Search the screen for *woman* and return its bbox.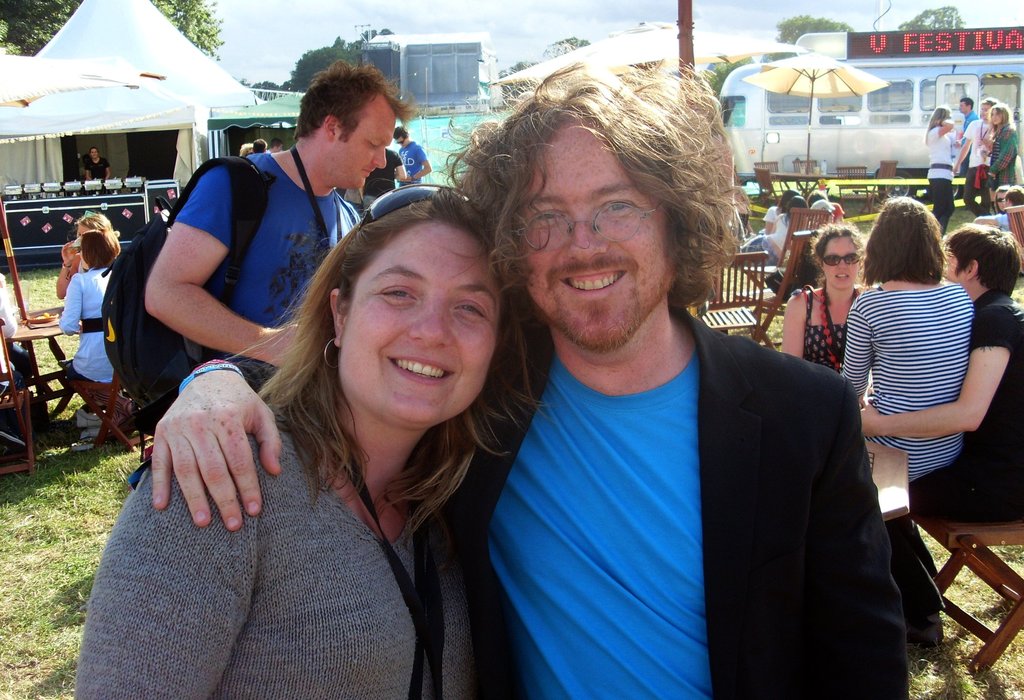
Found: x1=734, y1=180, x2=758, y2=235.
